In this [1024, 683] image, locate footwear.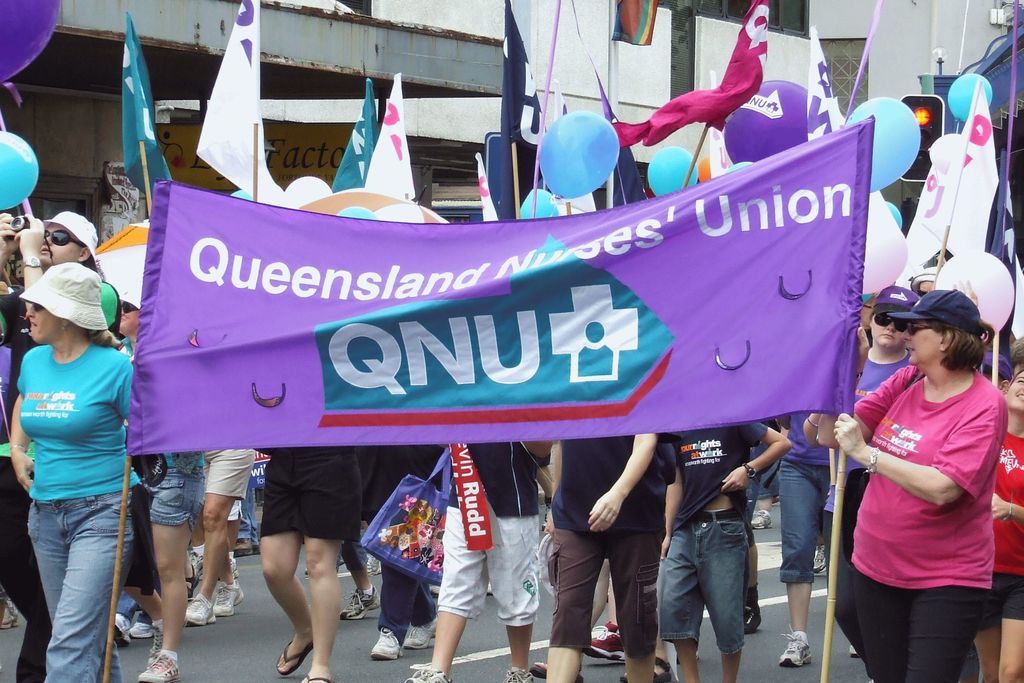
Bounding box: (370, 626, 404, 668).
